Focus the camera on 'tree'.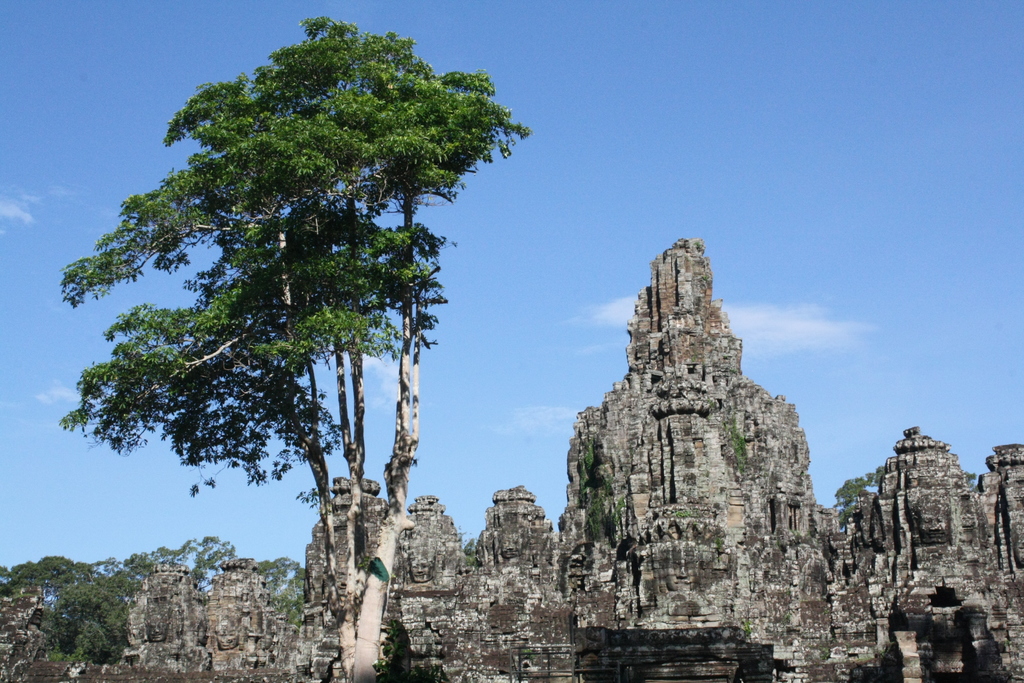
Focus region: l=57, t=17, r=523, b=682.
